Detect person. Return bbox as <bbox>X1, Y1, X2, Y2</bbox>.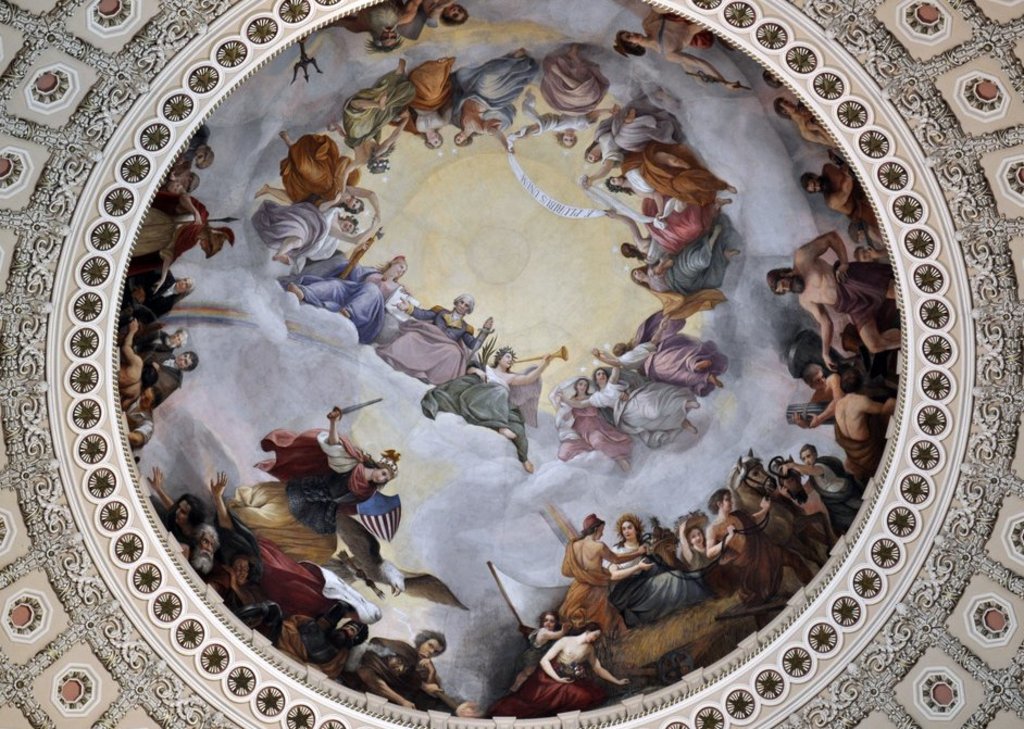
<bbox>222, 403, 413, 609</bbox>.
